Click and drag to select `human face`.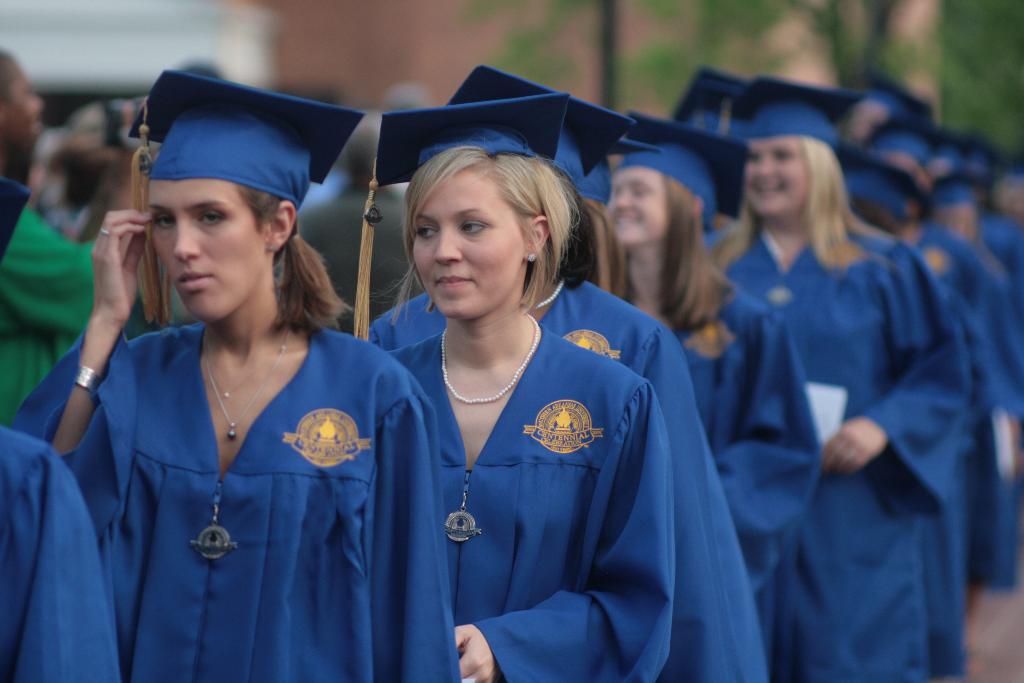
Selection: (left=409, top=160, right=530, bottom=315).
